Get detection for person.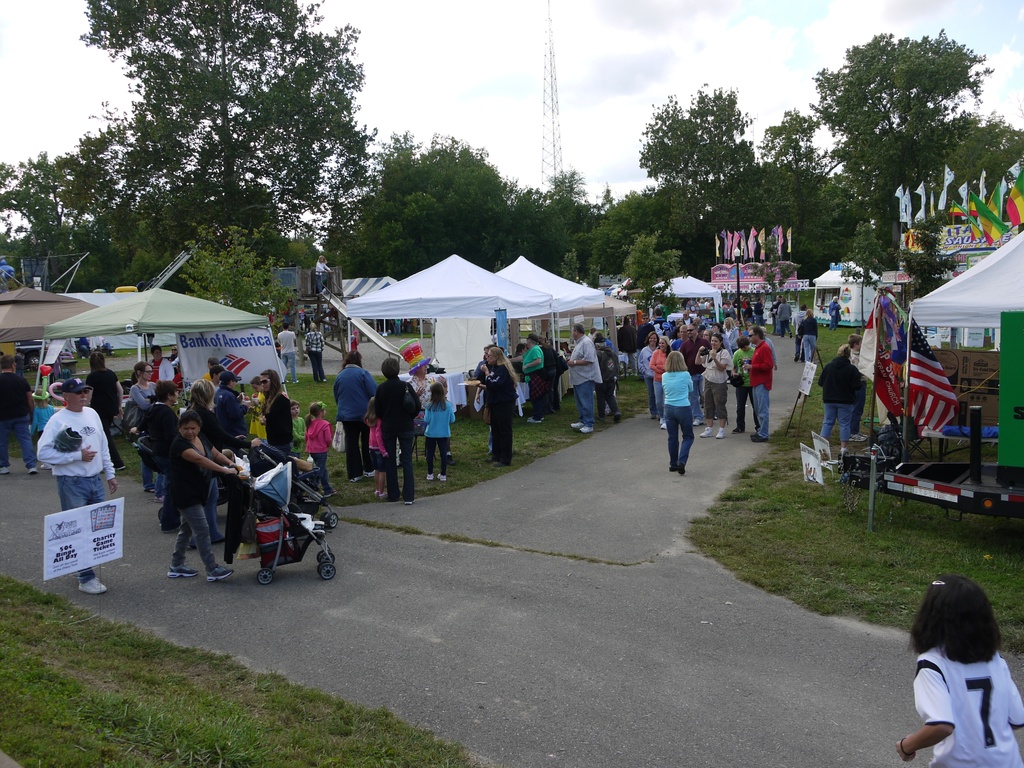
Detection: bbox=(364, 396, 389, 499).
